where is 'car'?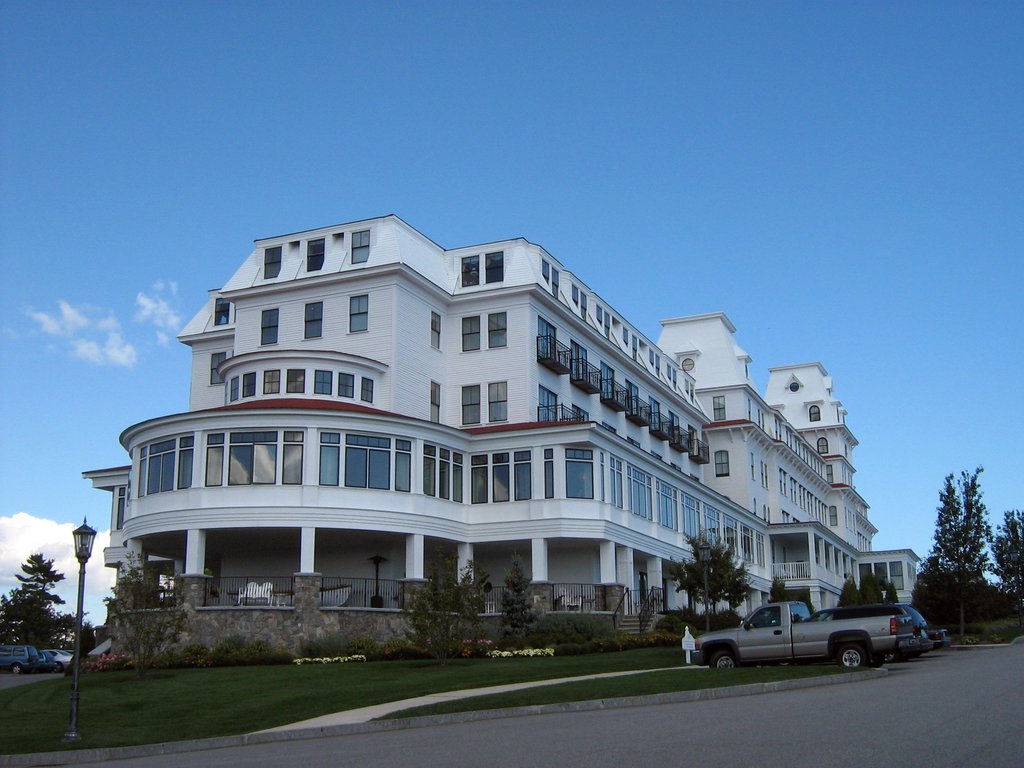
l=49, t=646, r=77, b=671.
